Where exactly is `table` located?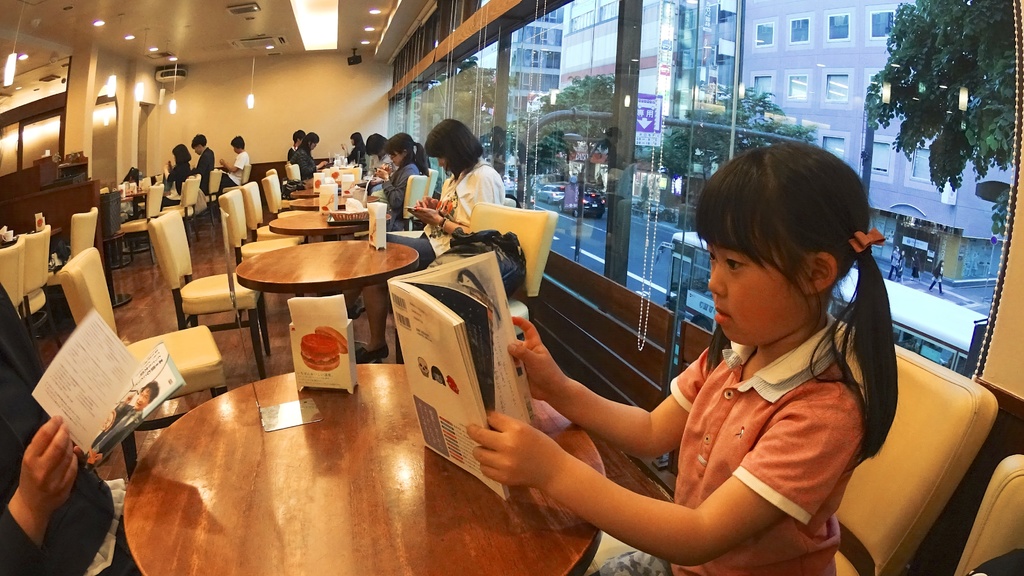
Its bounding box is pyautogui.locateOnScreen(268, 209, 369, 239).
